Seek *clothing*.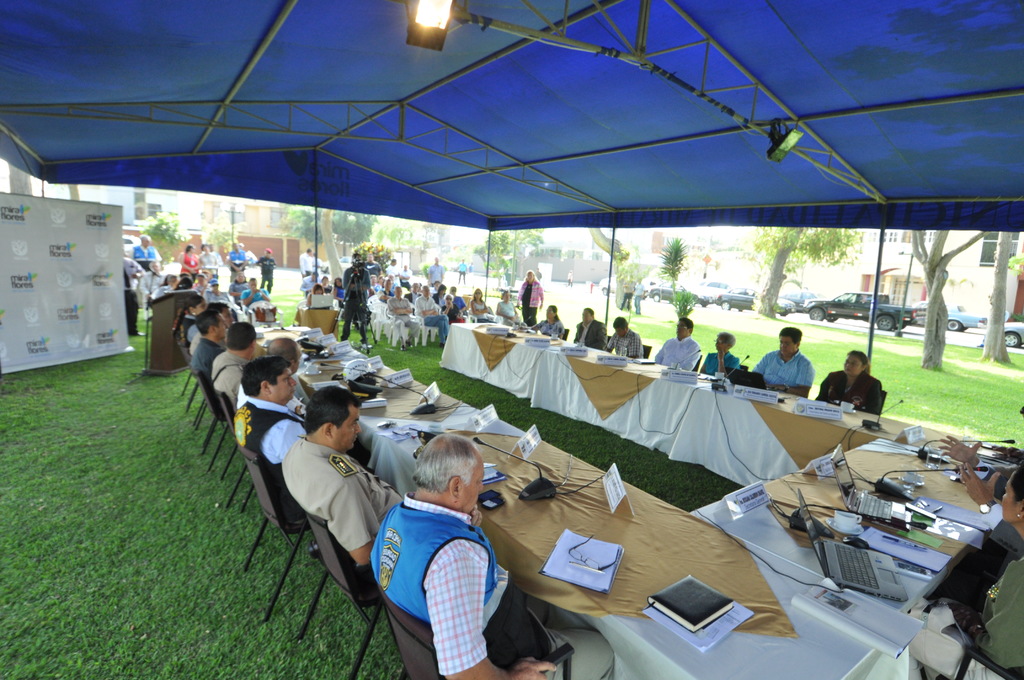
bbox=(701, 350, 739, 380).
